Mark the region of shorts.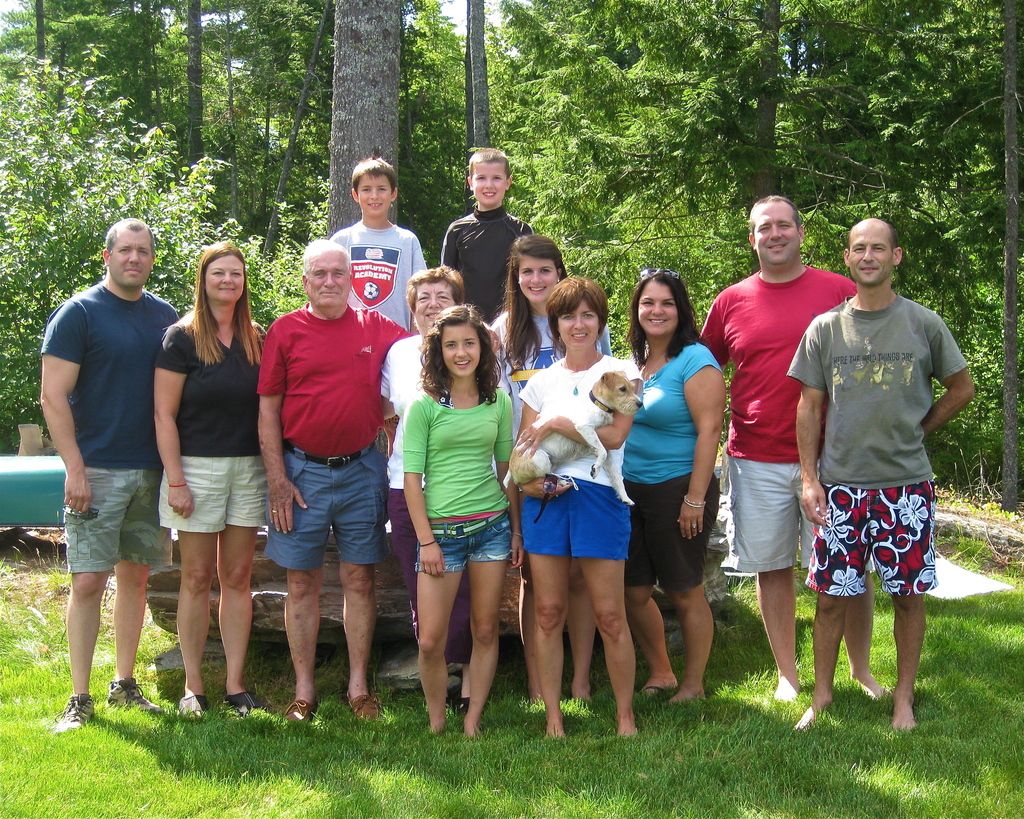
Region: <region>64, 467, 172, 578</region>.
